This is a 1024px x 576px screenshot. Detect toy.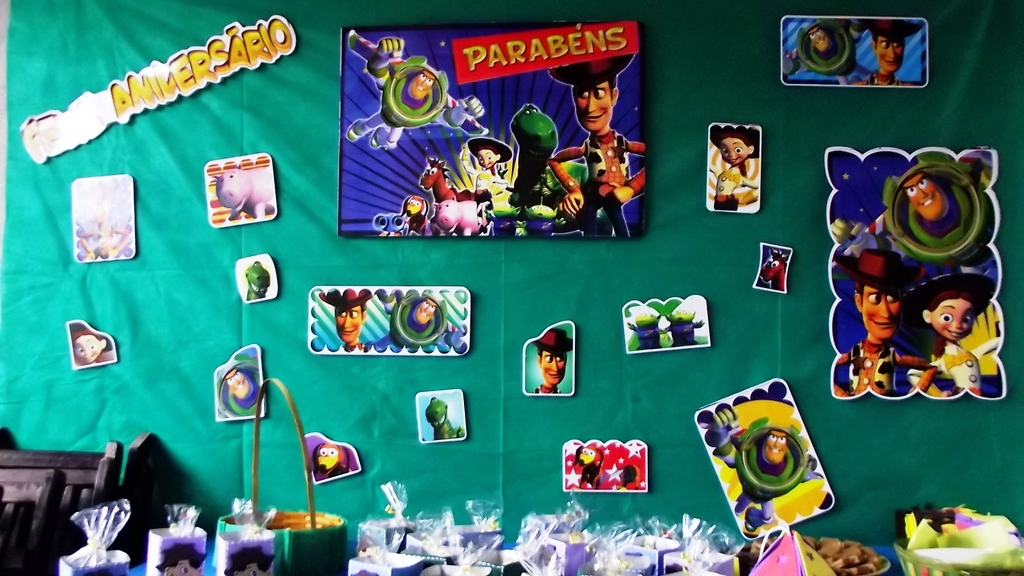
select_region(515, 196, 565, 242).
